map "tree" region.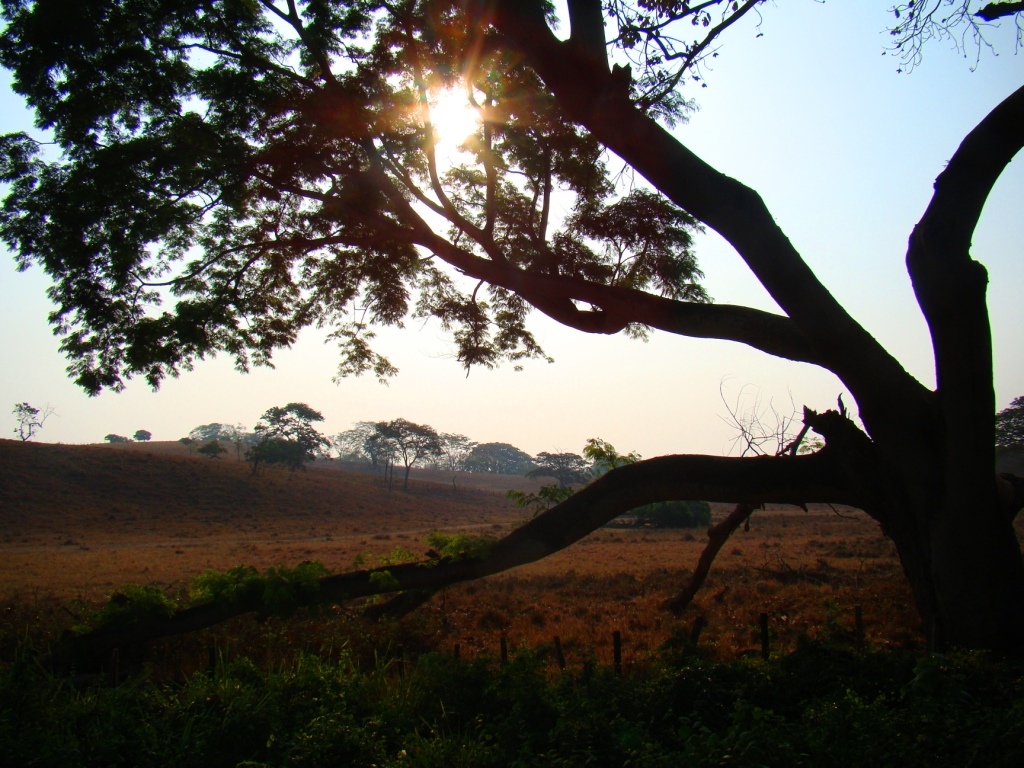
Mapped to BBox(56, 16, 1007, 671).
